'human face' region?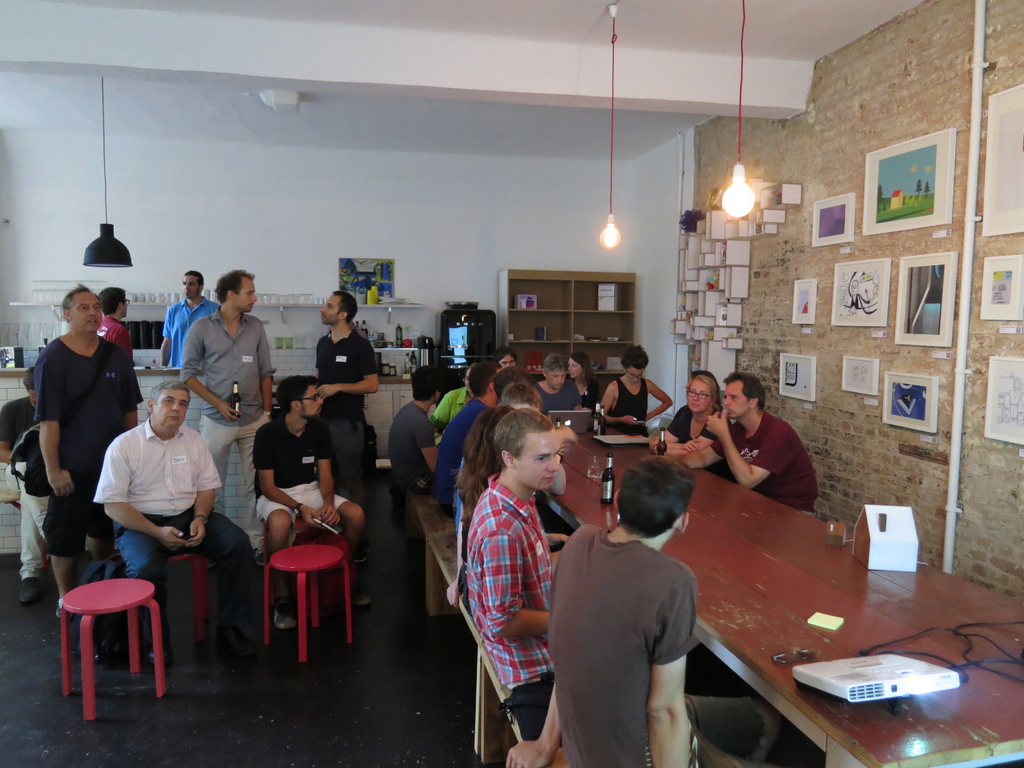
<box>122,292,129,317</box>
